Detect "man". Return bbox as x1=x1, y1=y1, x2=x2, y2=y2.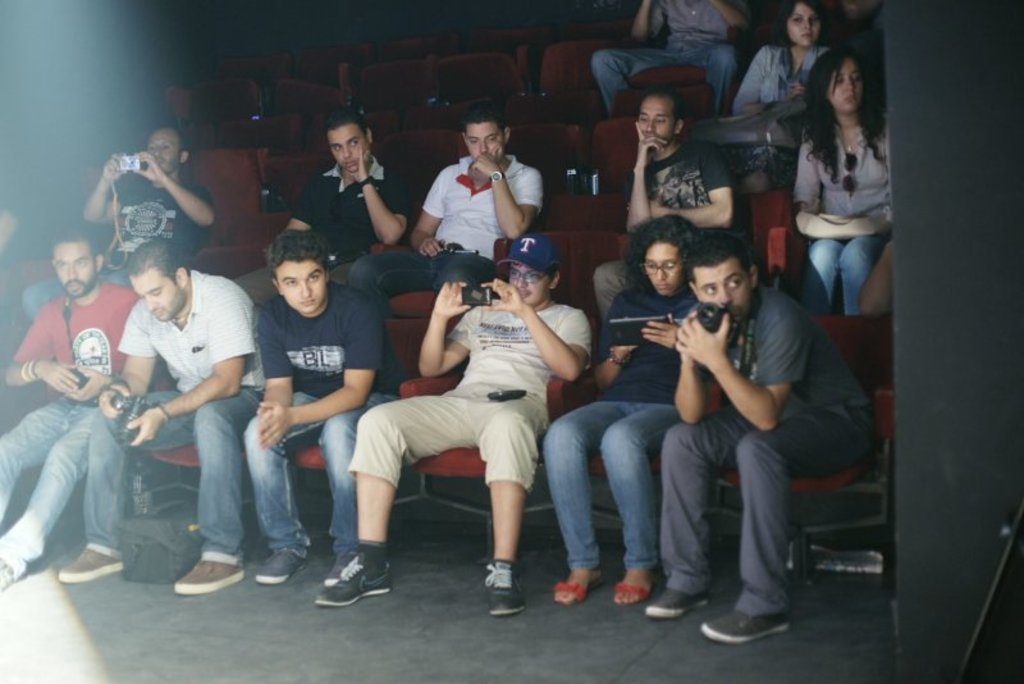
x1=594, y1=0, x2=755, y2=114.
